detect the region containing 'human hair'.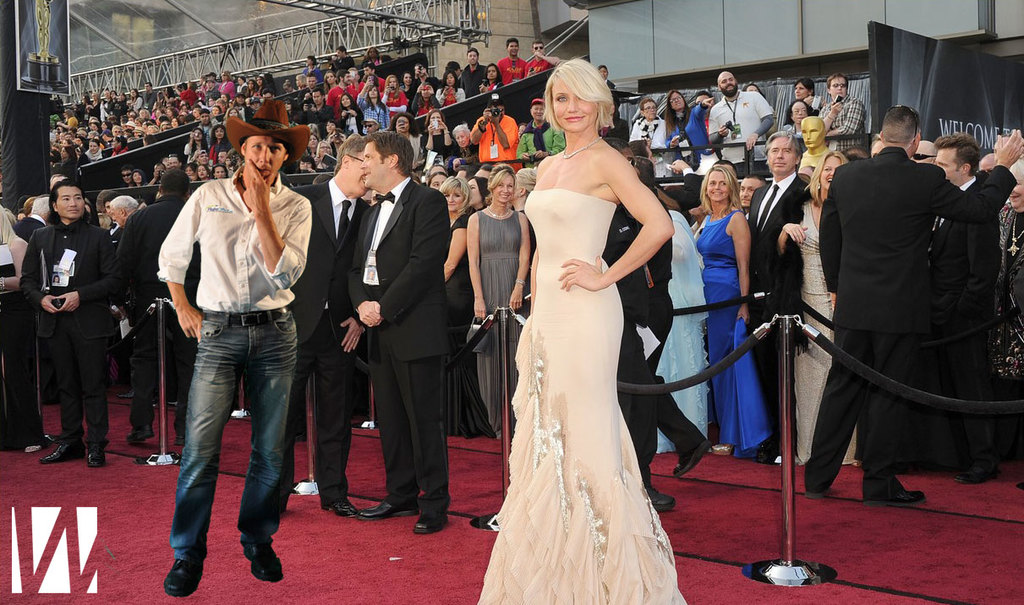
636,97,659,112.
